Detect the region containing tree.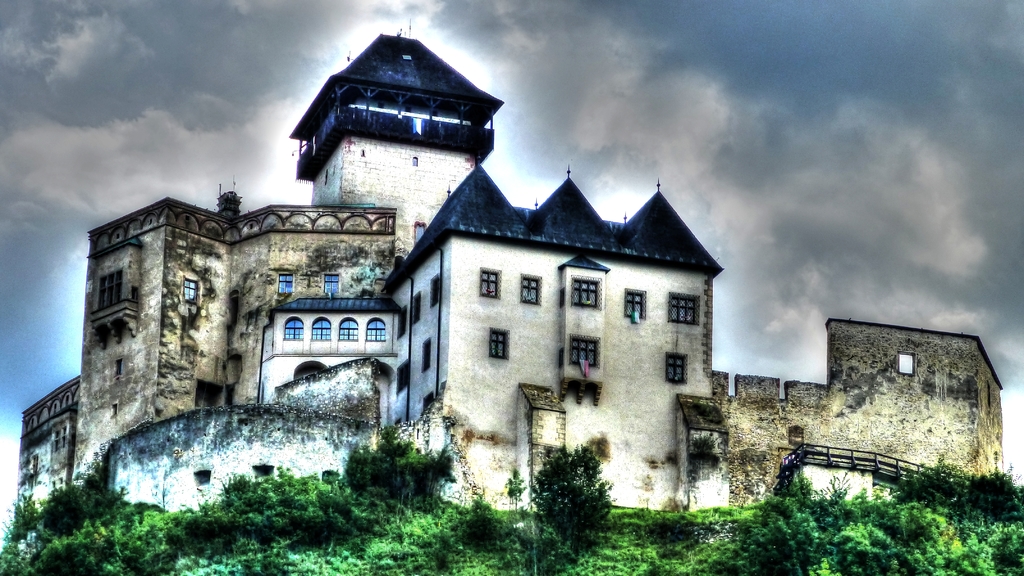
[488, 441, 621, 562].
